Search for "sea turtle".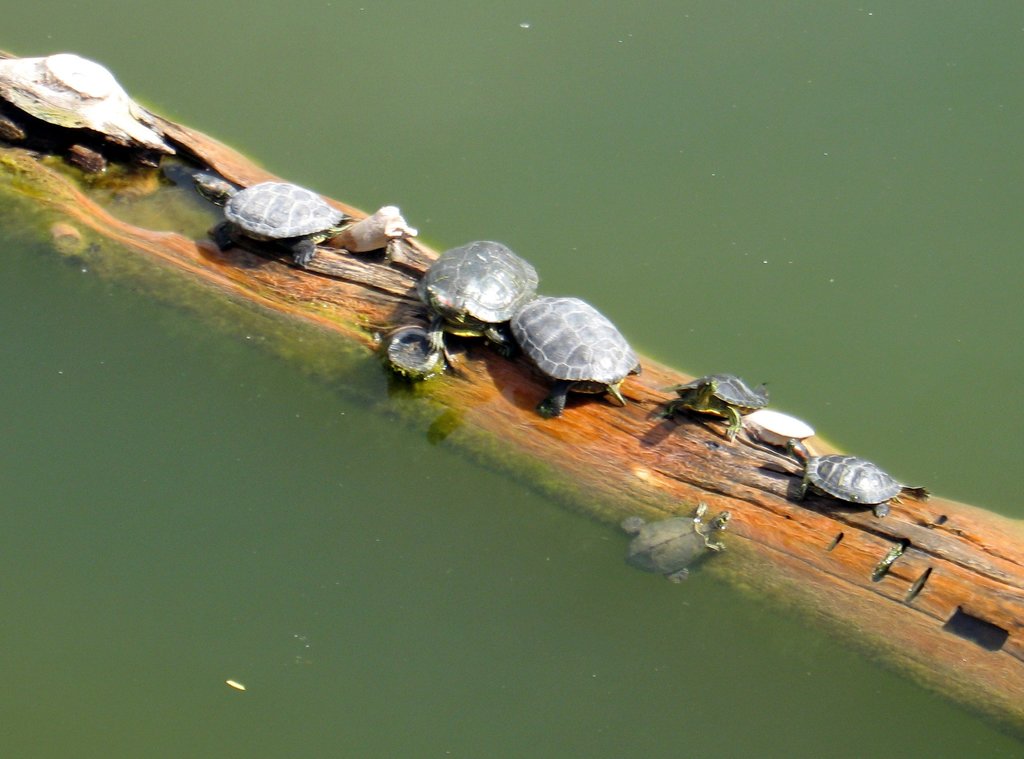
Found at {"left": 186, "top": 177, "right": 356, "bottom": 268}.
